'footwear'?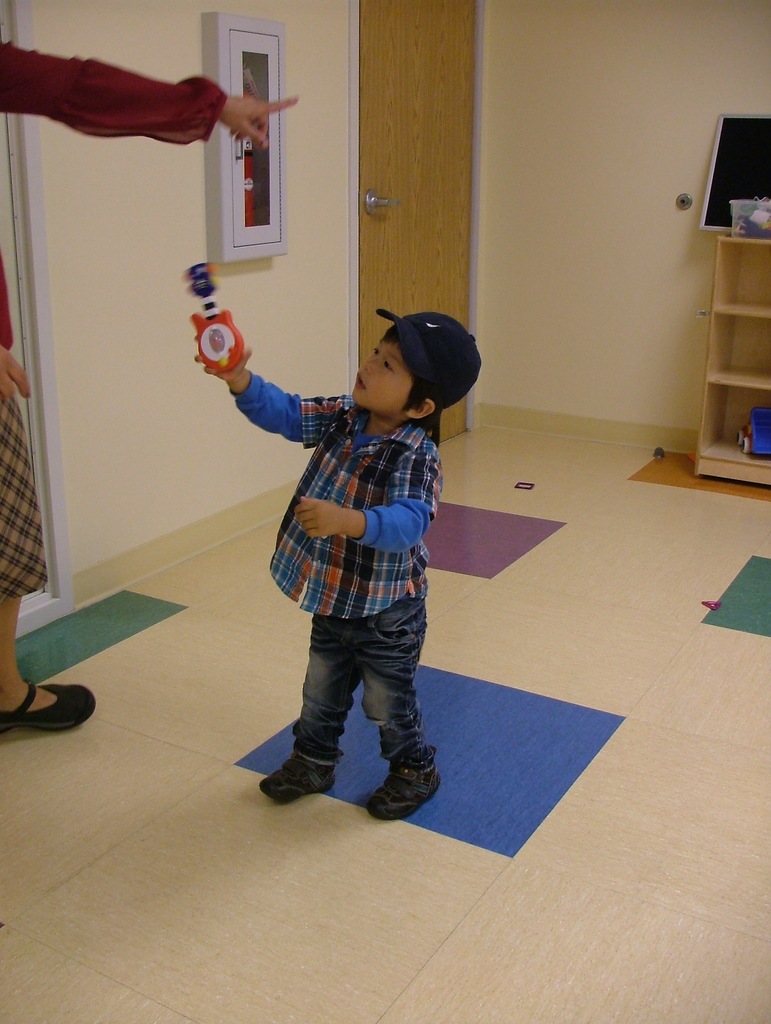
{"x1": 362, "y1": 767, "x2": 439, "y2": 824}
